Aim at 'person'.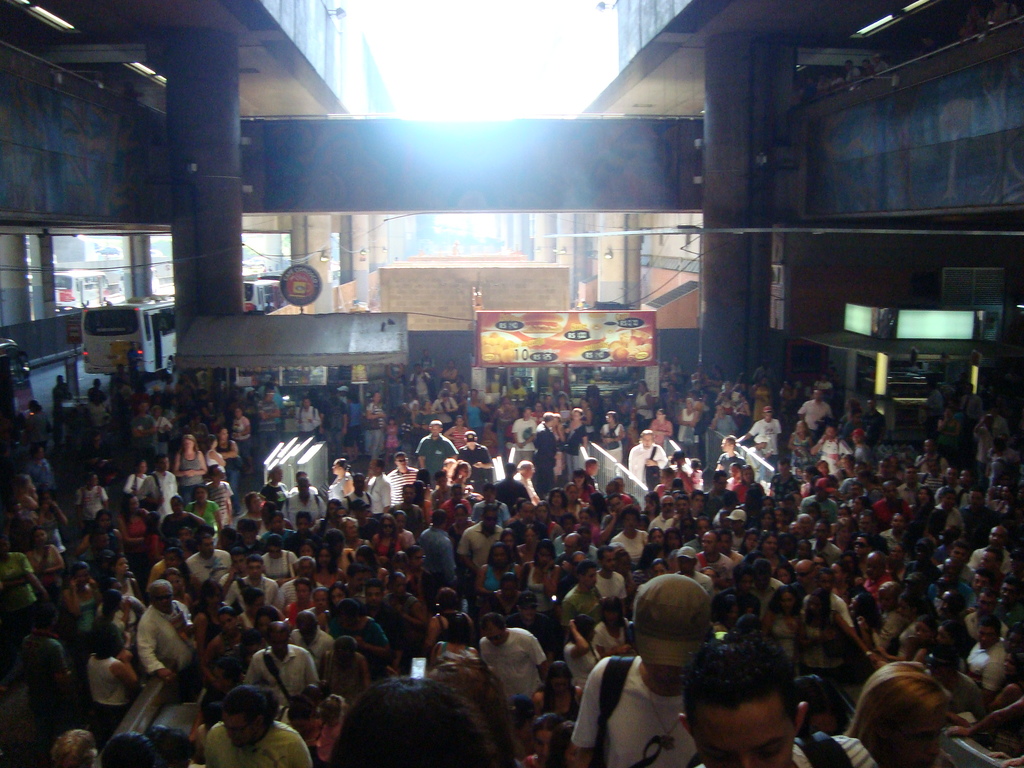
Aimed at rect(797, 390, 839, 440).
